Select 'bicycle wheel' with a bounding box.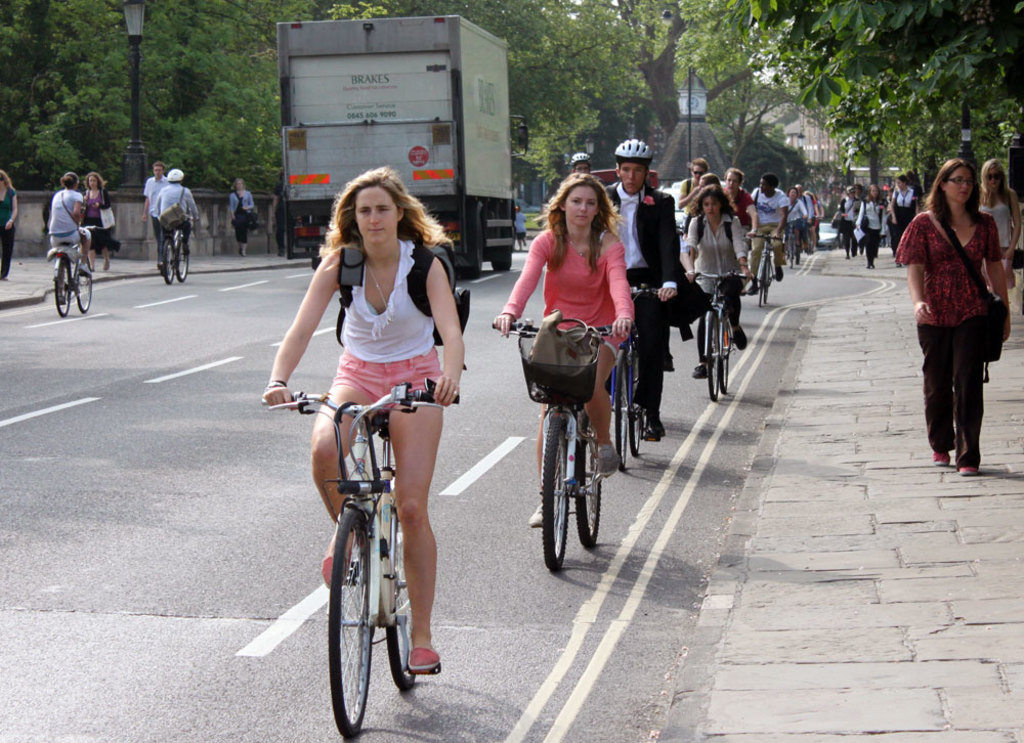
pyautogui.locateOnScreen(609, 348, 631, 475).
